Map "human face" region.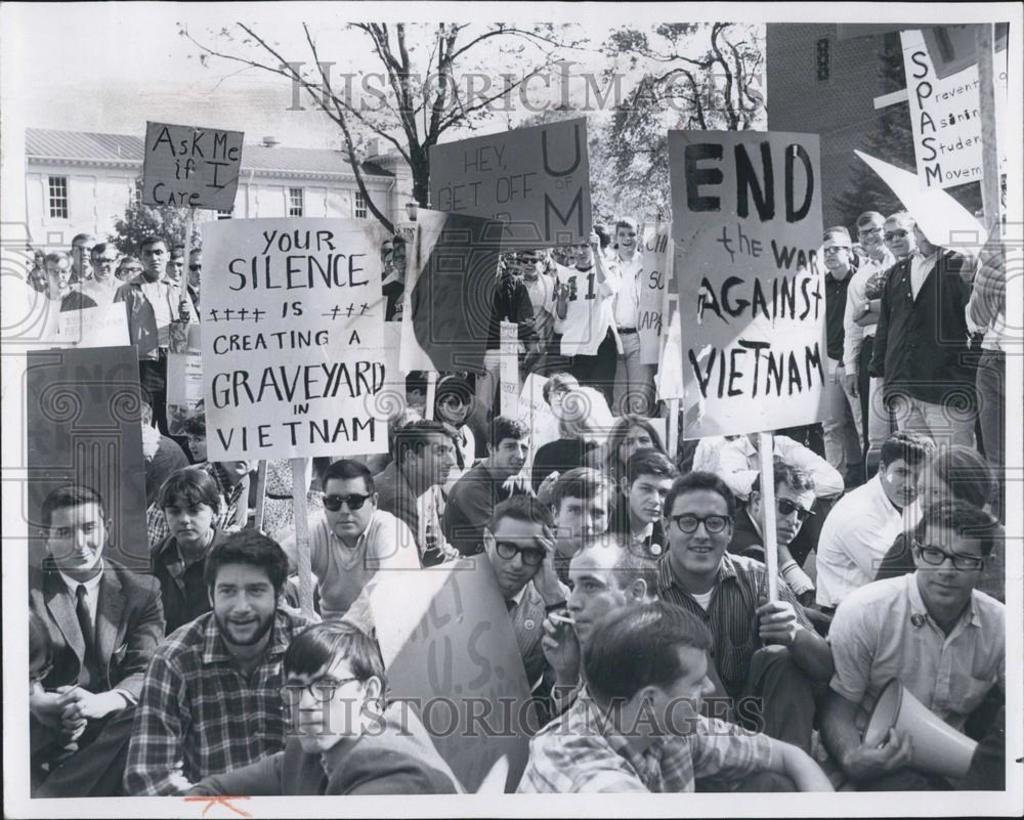
Mapped to {"x1": 489, "y1": 514, "x2": 543, "y2": 589}.
